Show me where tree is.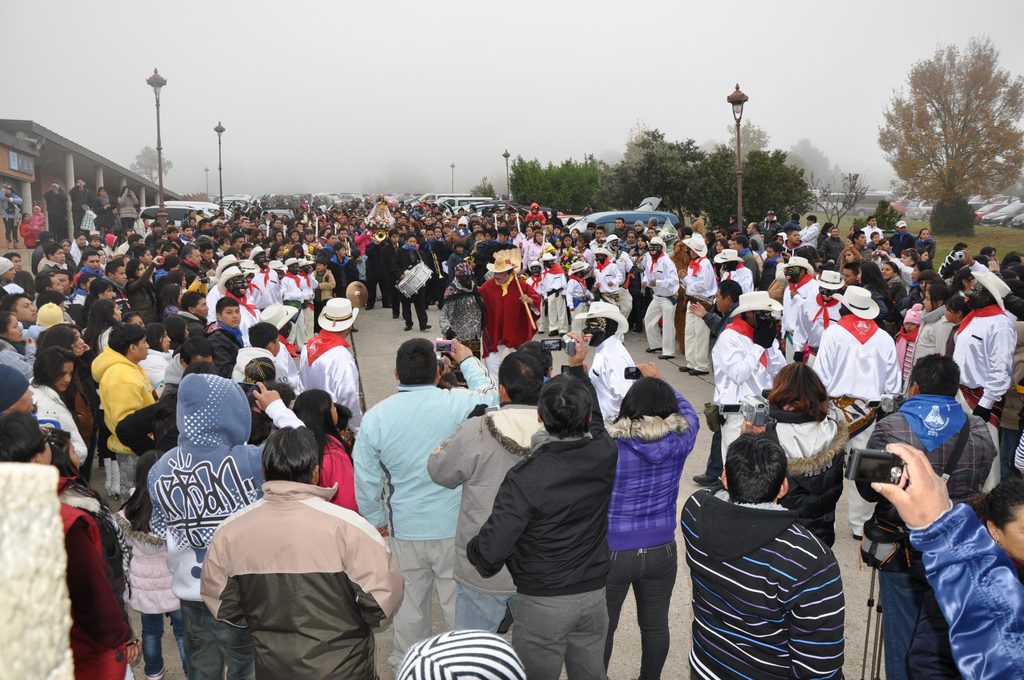
tree is at (764,130,853,191).
